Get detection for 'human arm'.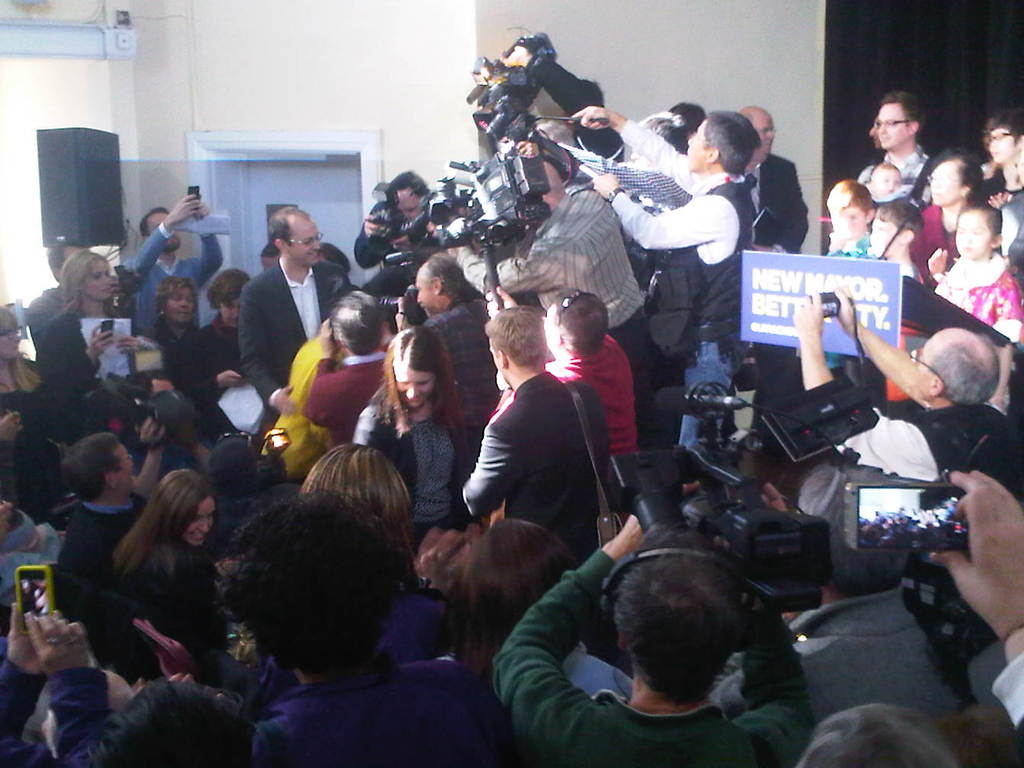
Detection: 464/408/516/522.
